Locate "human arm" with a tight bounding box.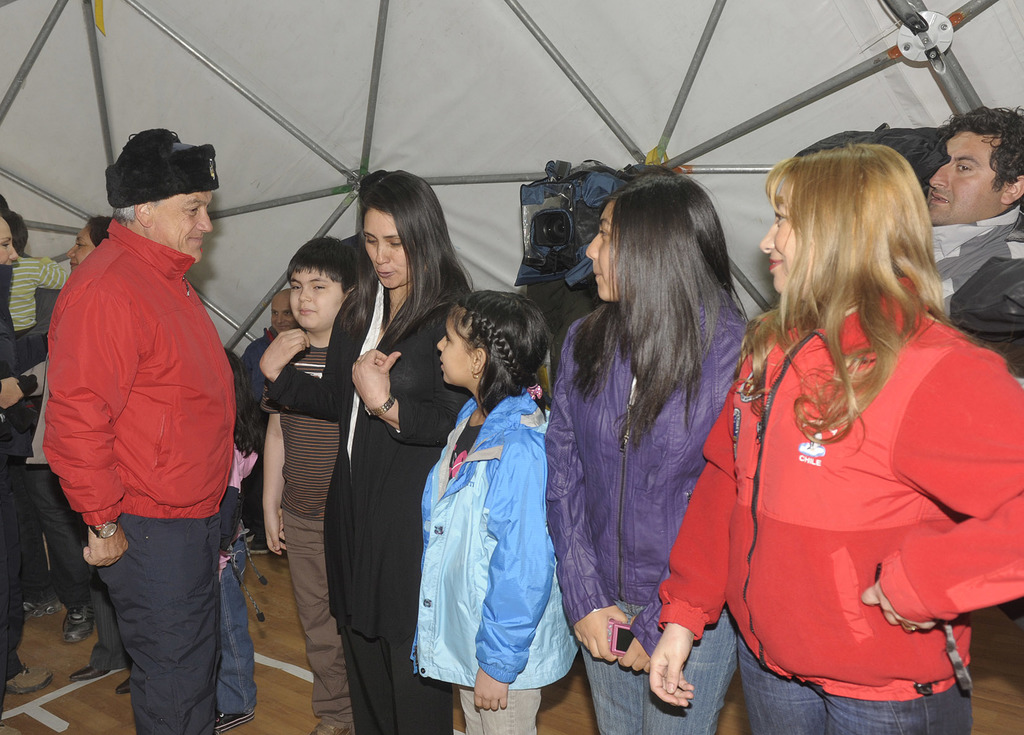
(left=859, top=341, right=1023, bottom=631).
